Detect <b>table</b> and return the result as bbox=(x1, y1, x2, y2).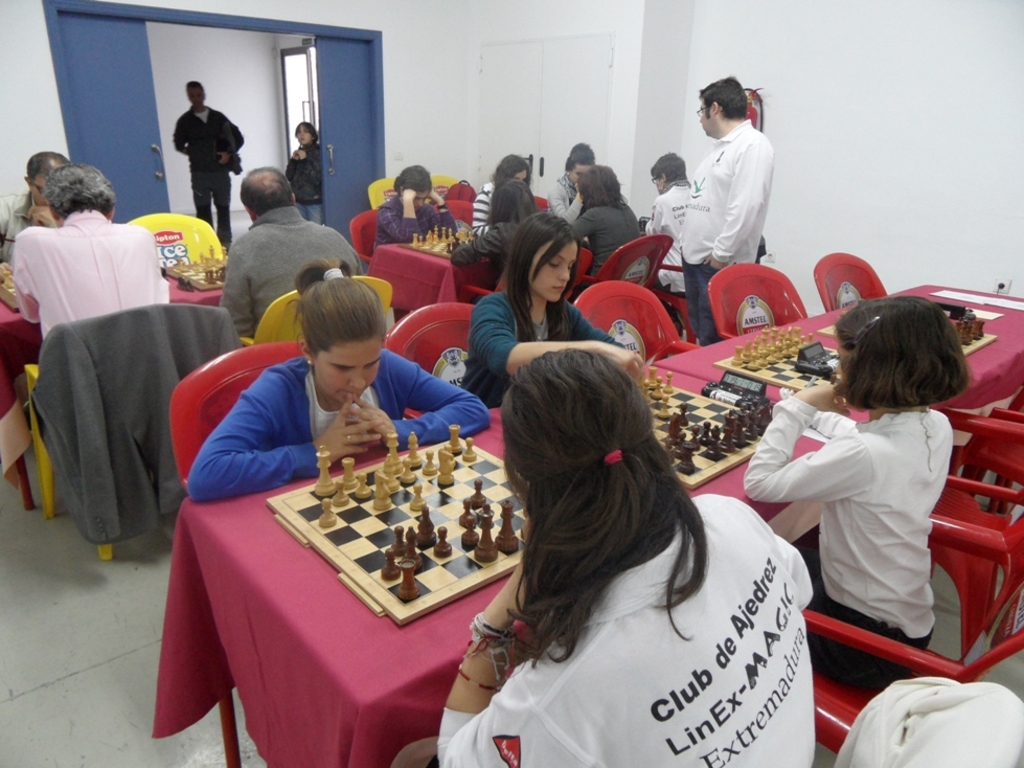
bbox=(655, 286, 1023, 449).
